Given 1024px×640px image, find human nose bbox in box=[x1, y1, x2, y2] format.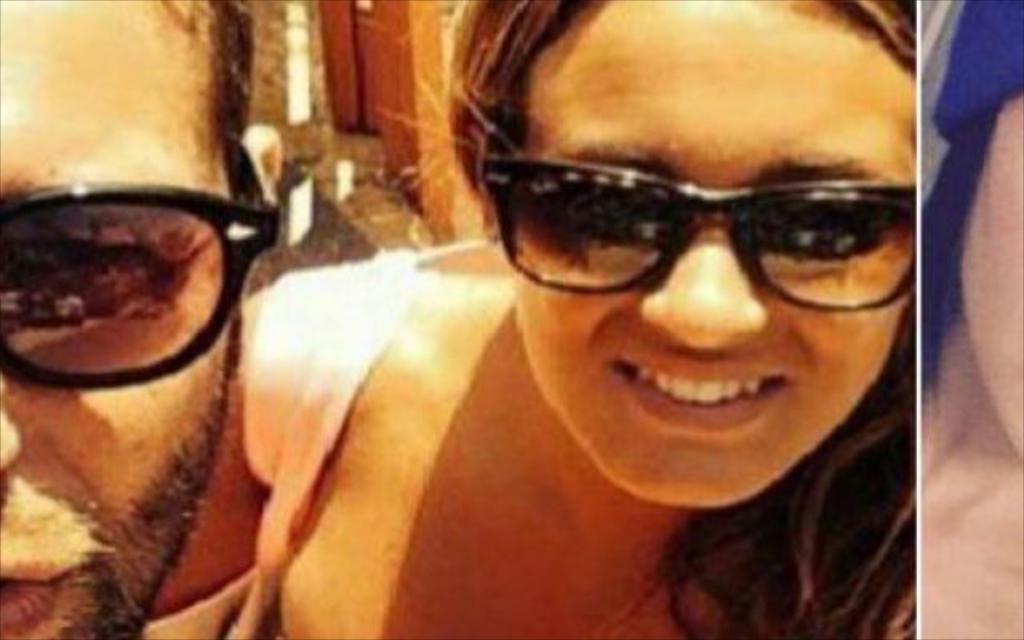
box=[0, 373, 26, 466].
